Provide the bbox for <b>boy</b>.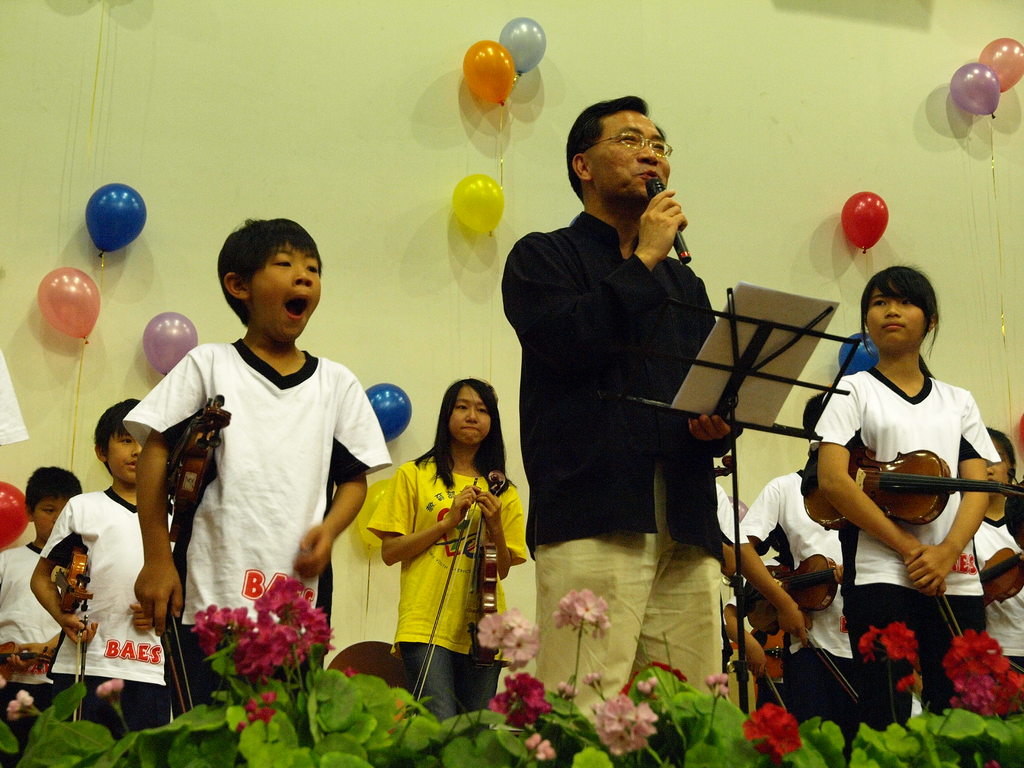
bbox(29, 399, 175, 722).
